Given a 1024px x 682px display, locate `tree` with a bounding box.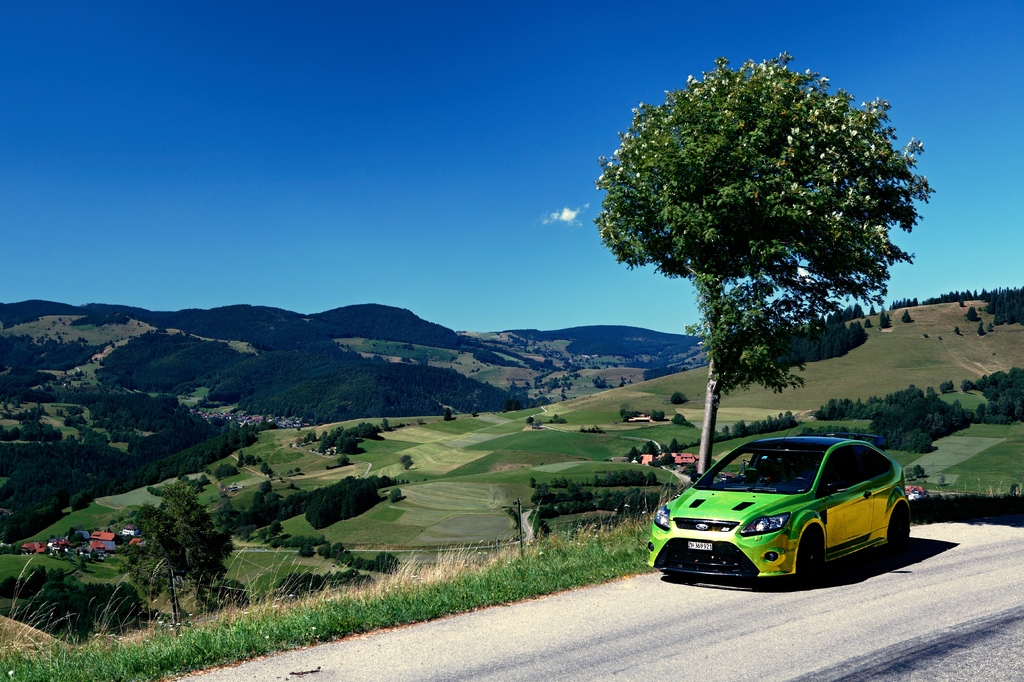
Located: x1=903 y1=466 x2=929 y2=480.
